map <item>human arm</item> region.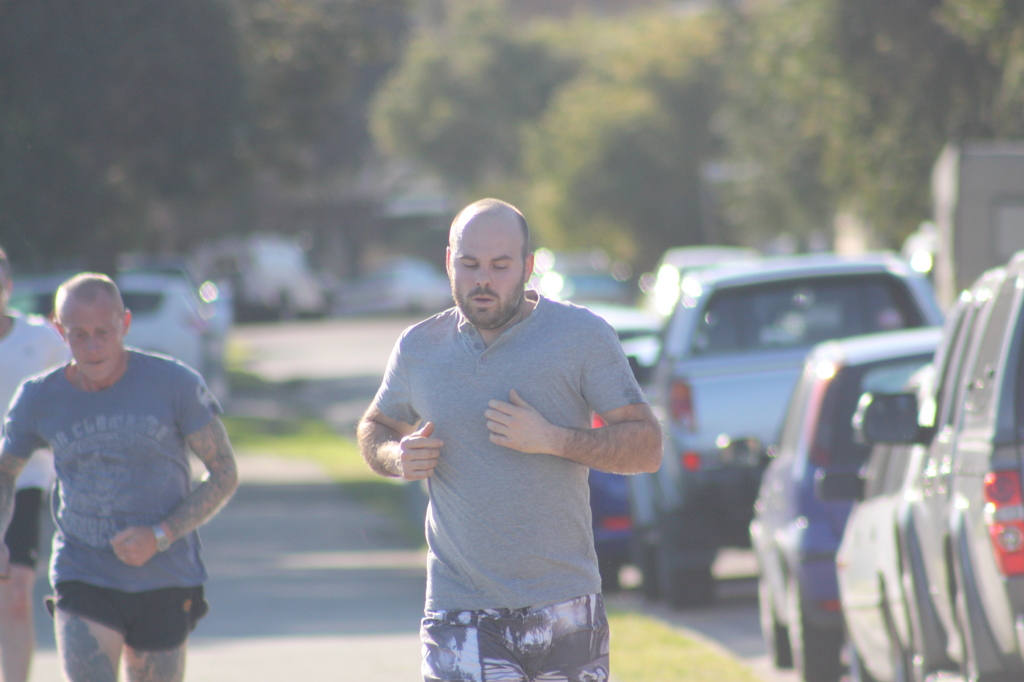
Mapped to (x1=39, y1=325, x2=67, y2=374).
